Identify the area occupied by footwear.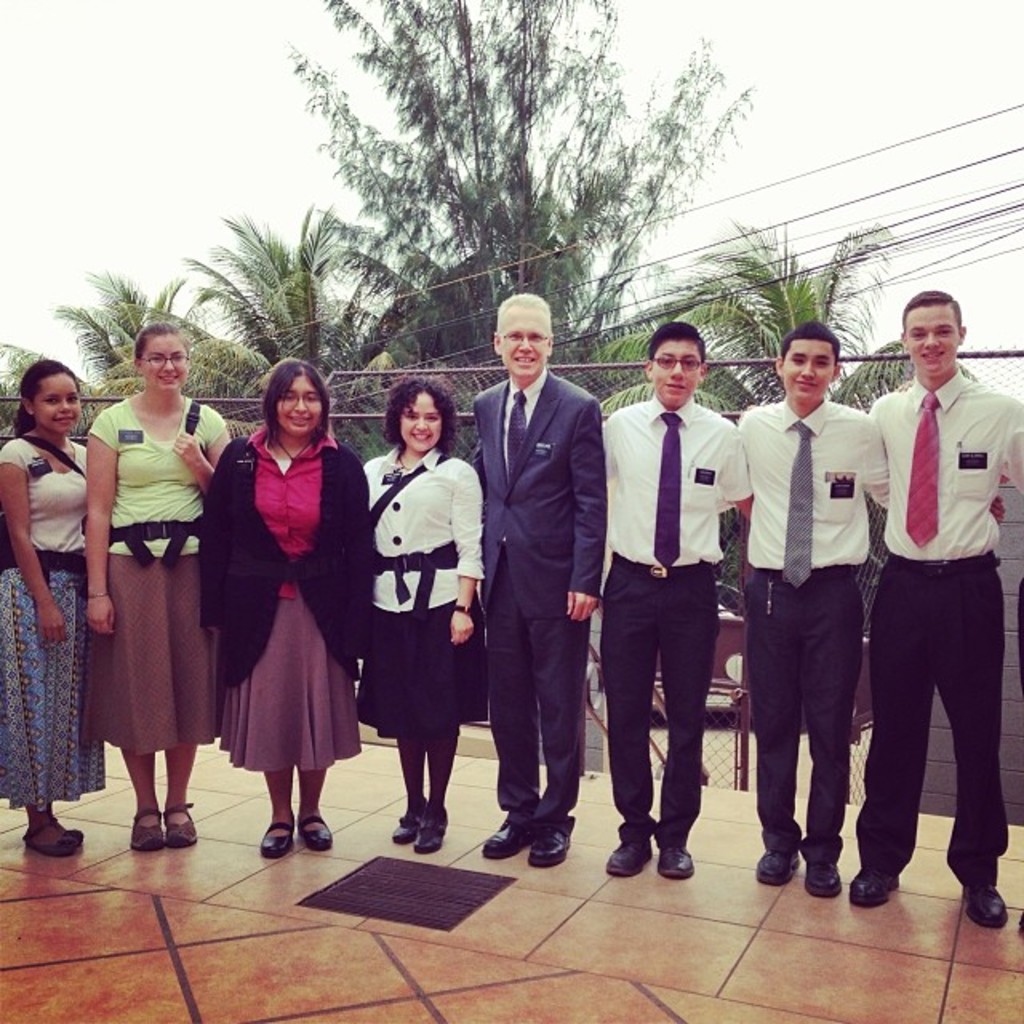
Area: detection(64, 822, 88, 842).
